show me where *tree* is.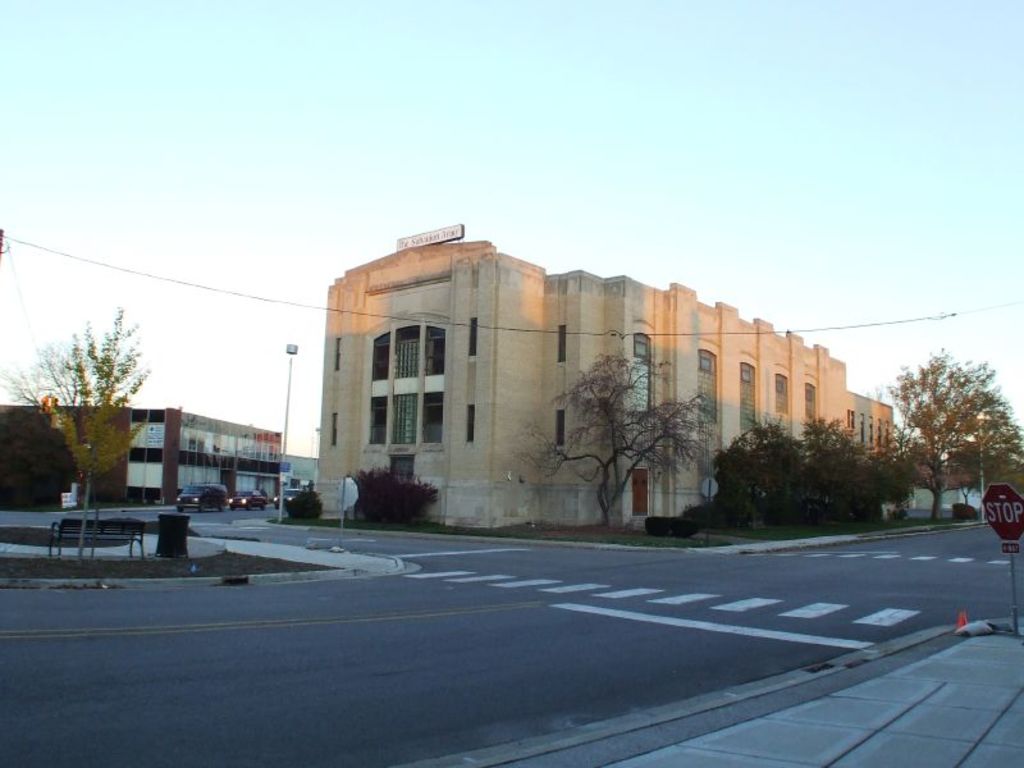
*tree* is at region(508, 347, 714, 532).
